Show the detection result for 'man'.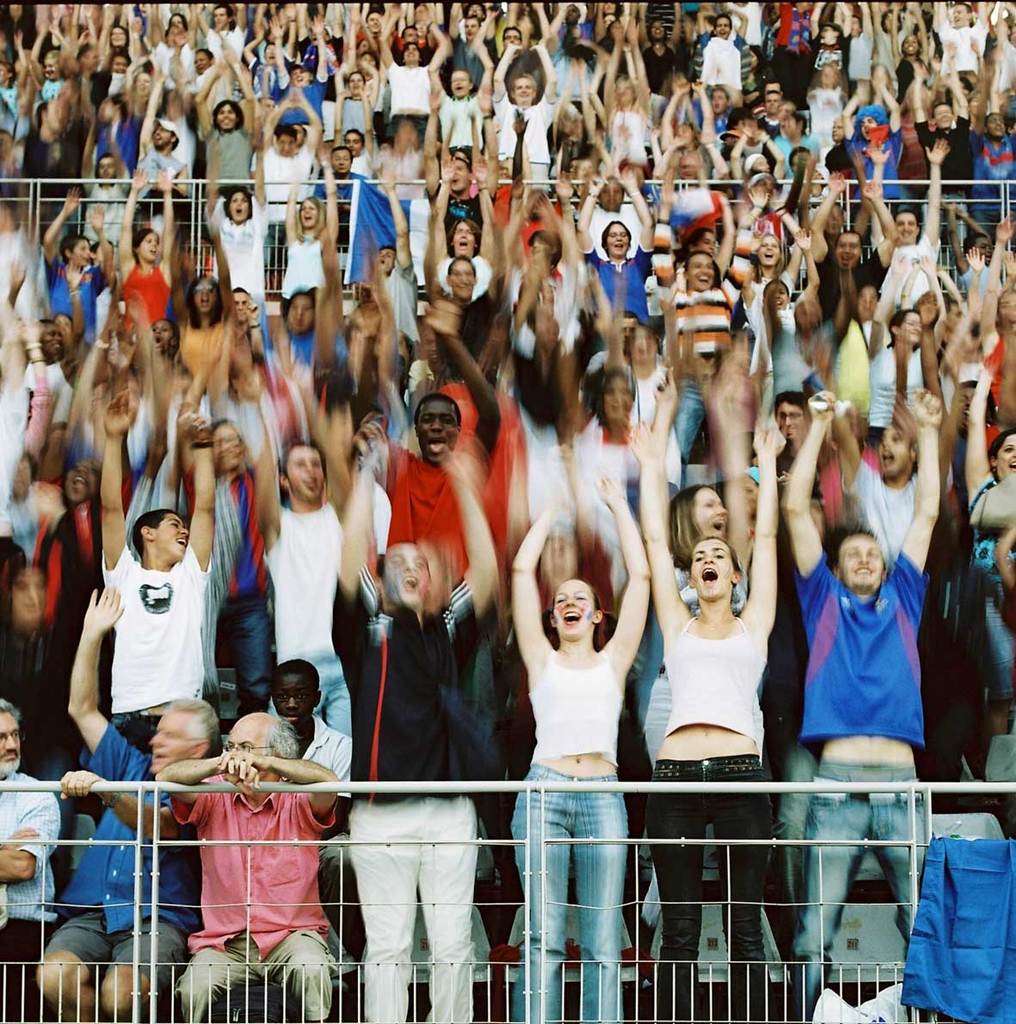
{"x1": 379, "y1": 23, "x2": 452, "y2": 136}.
